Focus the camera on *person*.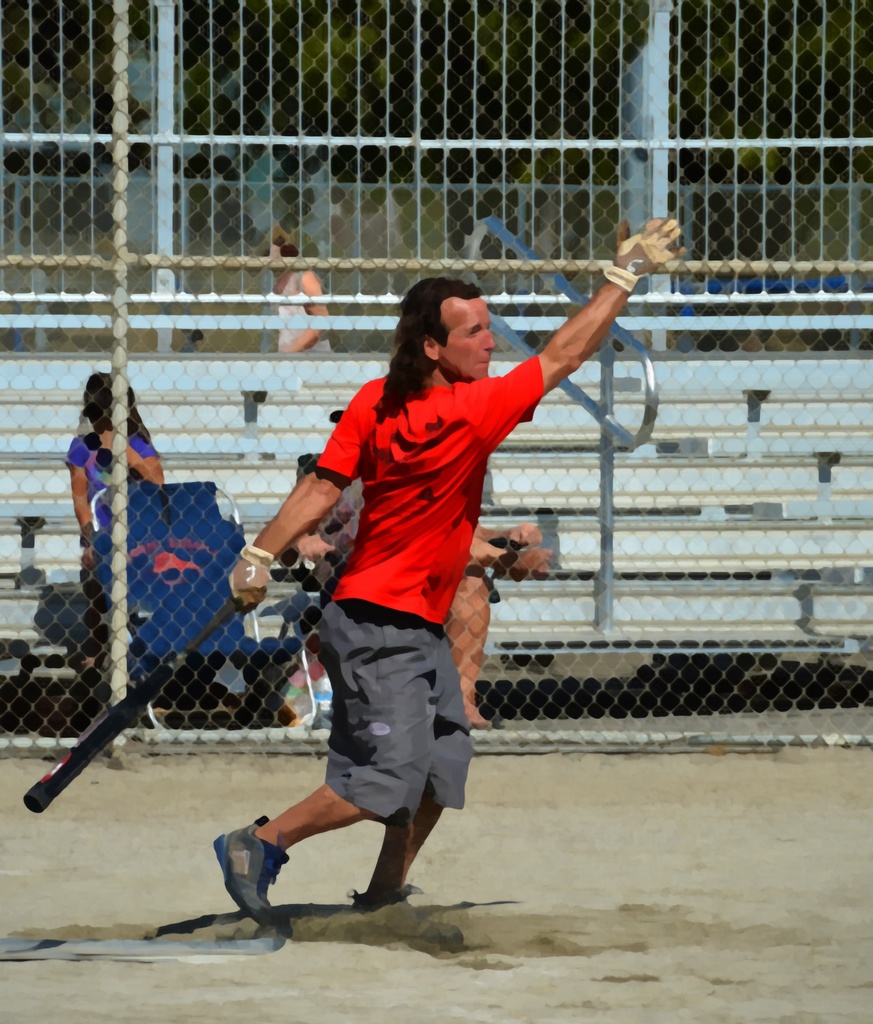
Focus region: [59,367,168,570].
